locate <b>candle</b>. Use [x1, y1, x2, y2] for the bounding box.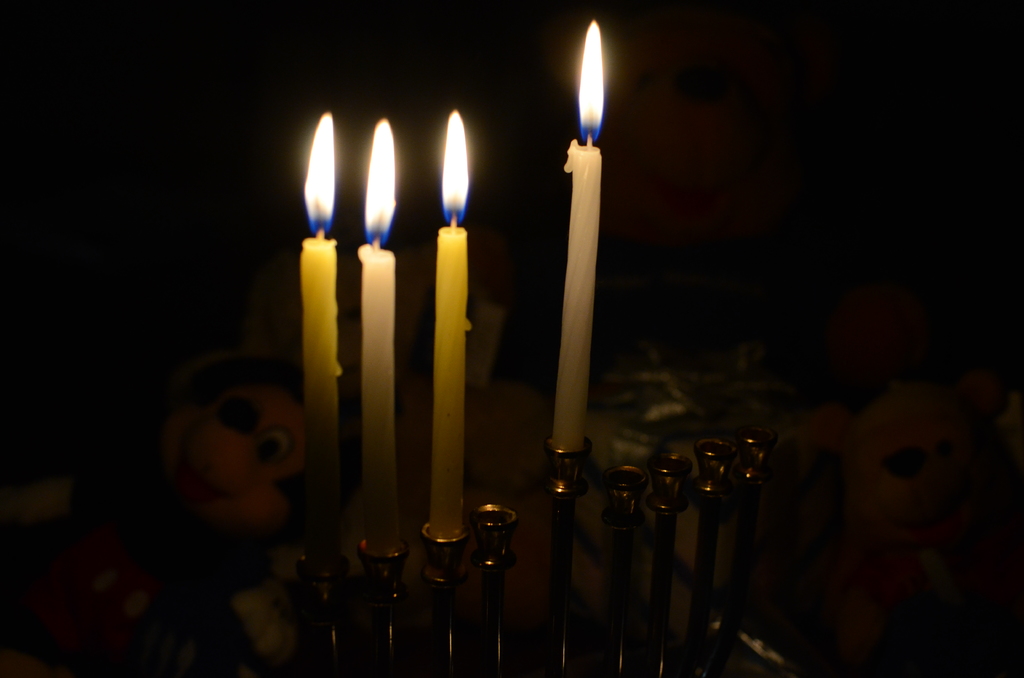
[356, 246, 393, 557].
